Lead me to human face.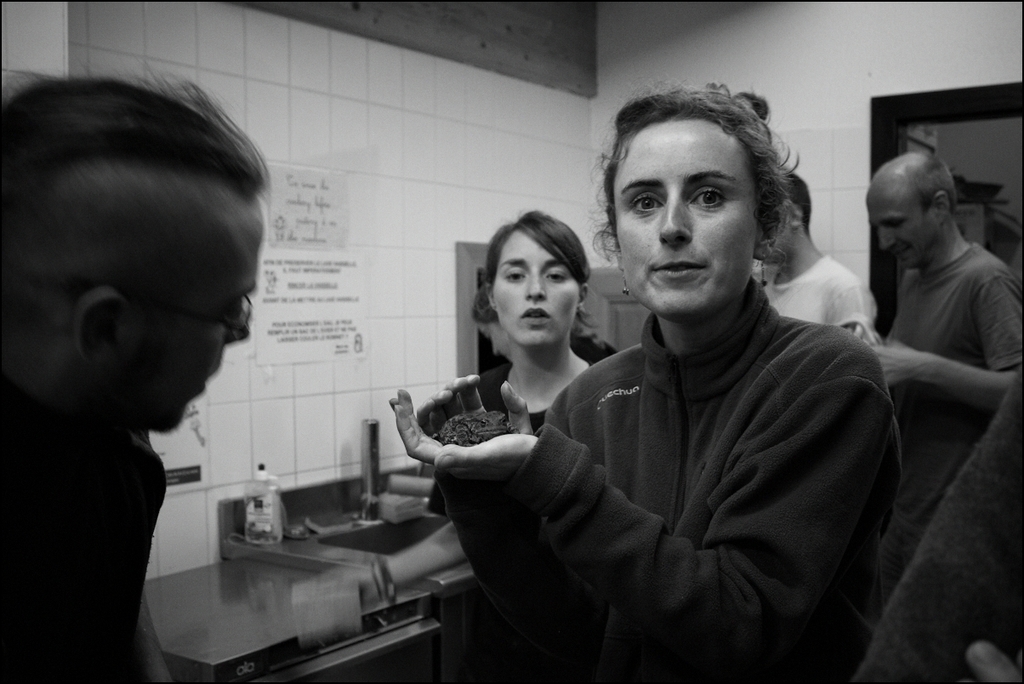
Lead to 490 228 583 353.
